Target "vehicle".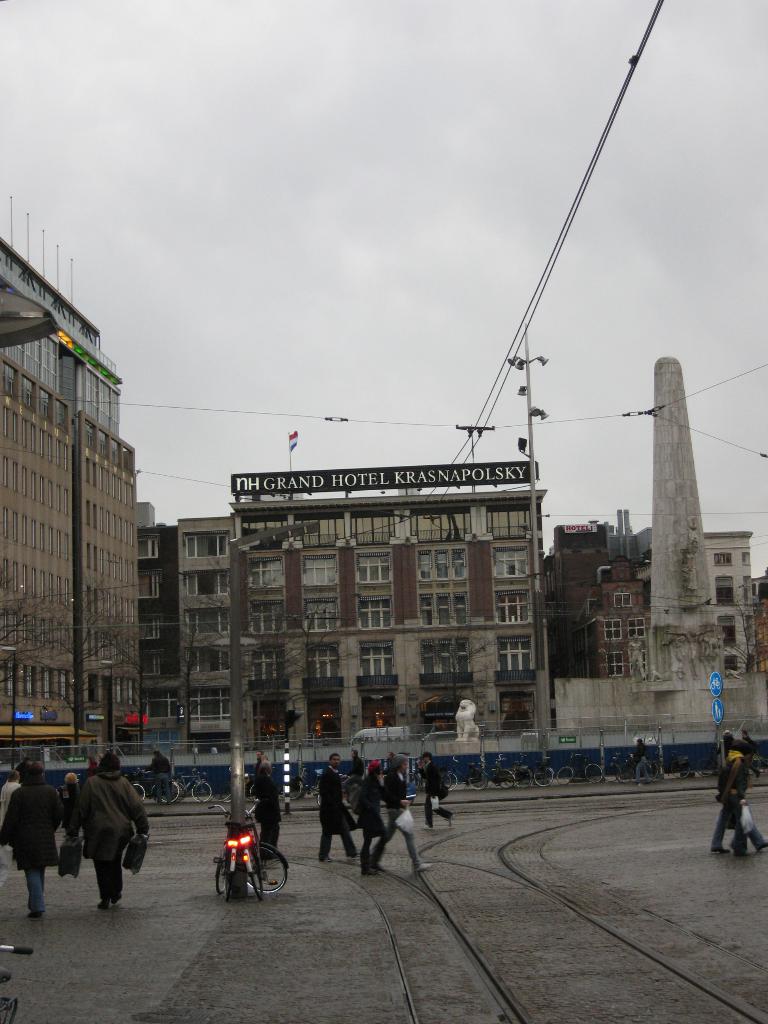
Target region: 558,755,607,788.
